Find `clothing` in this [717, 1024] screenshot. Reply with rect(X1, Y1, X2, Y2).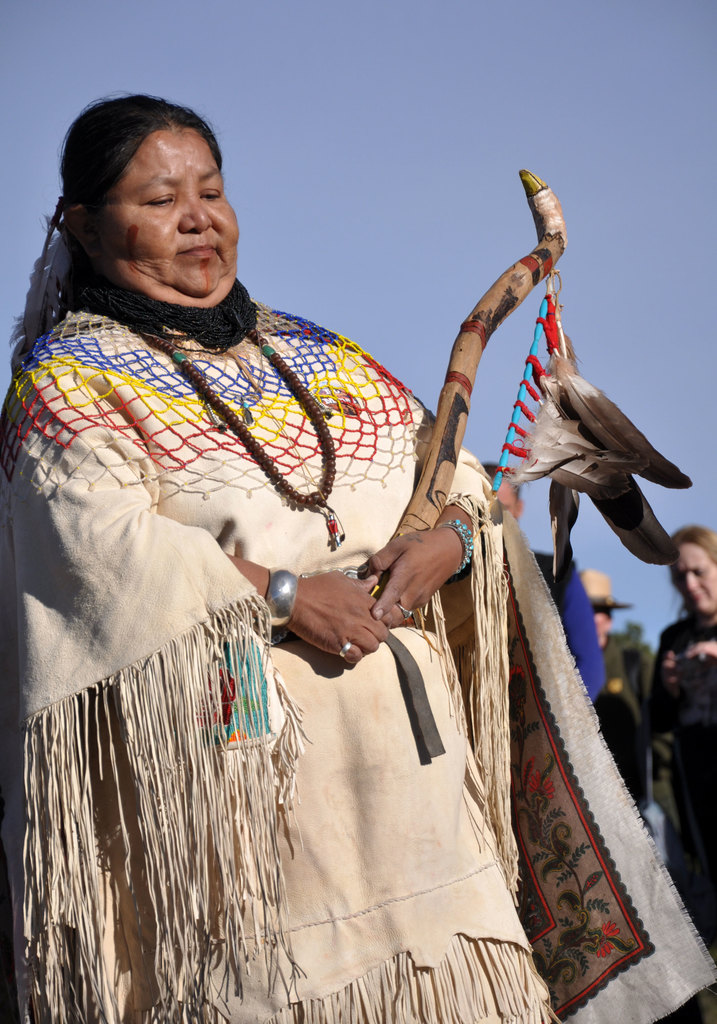
rect(649, 617, 716, 908).
